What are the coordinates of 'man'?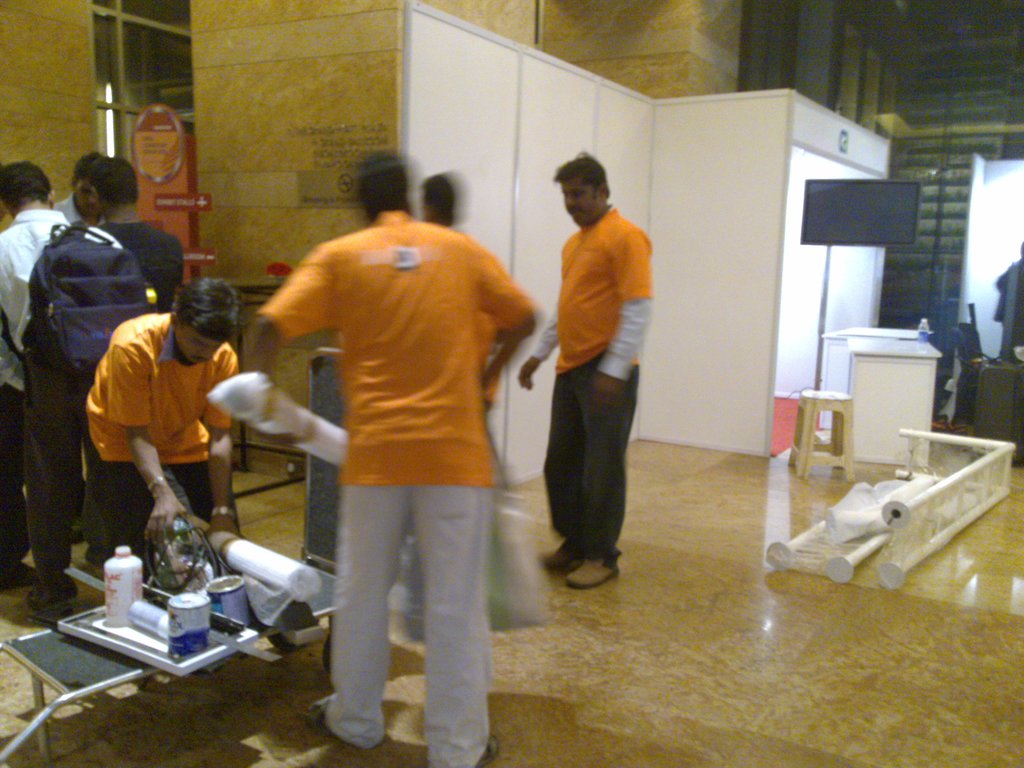
box(77, 163, 188, 609).
